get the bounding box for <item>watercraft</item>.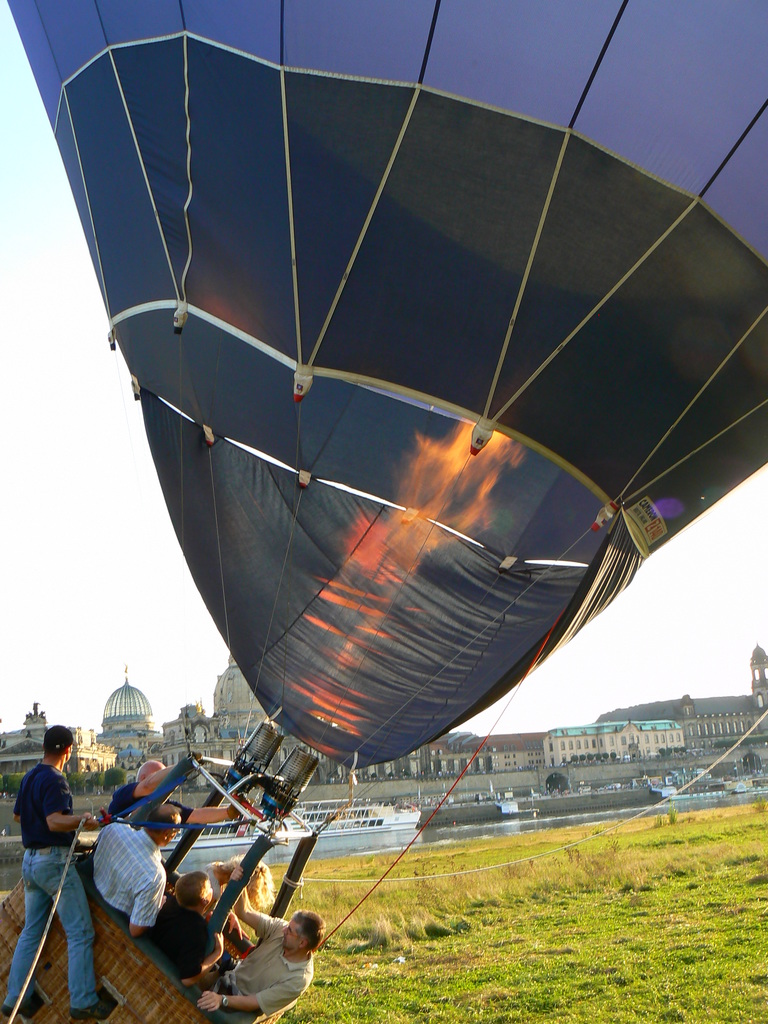
173:801:409:850.
